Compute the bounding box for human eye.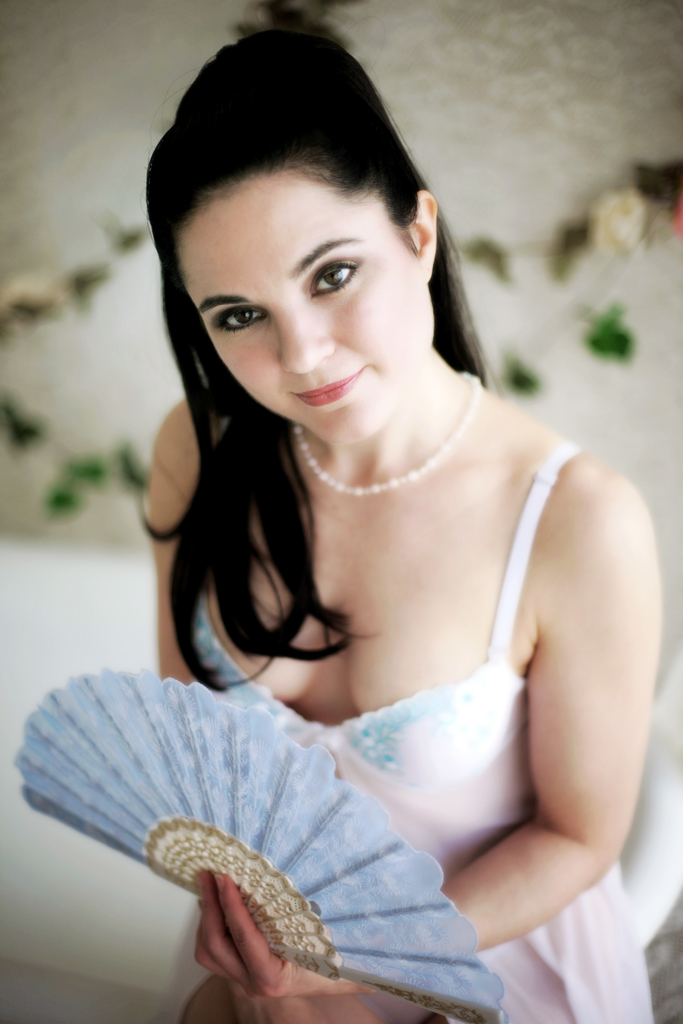
bbox=(308, 257, 364, 300).
